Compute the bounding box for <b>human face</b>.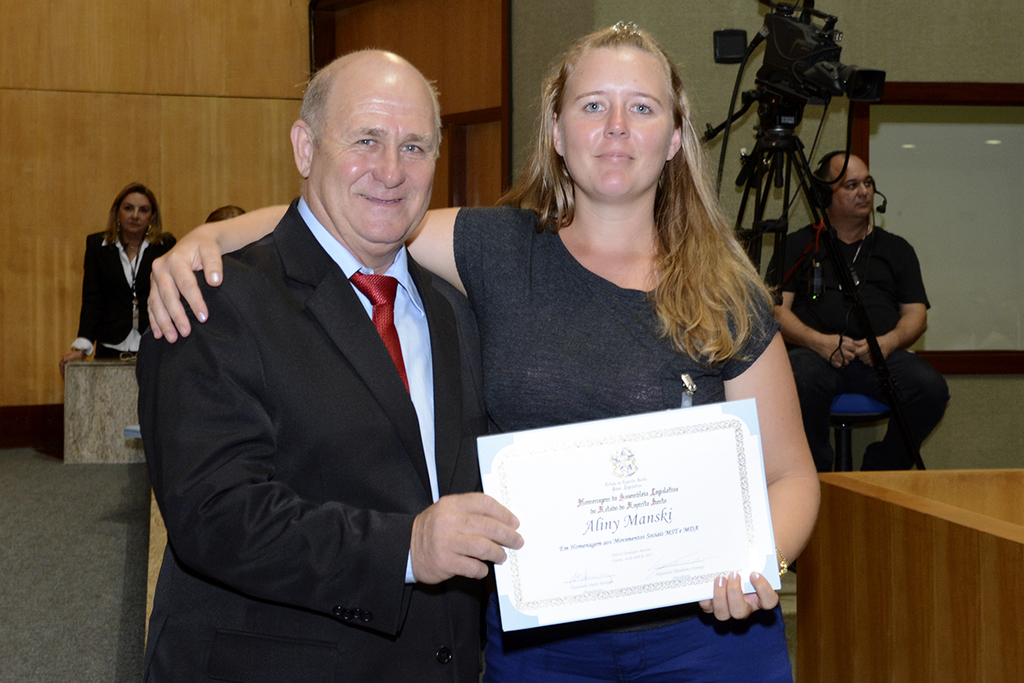
l=119, t=190, r=154, b=236.
